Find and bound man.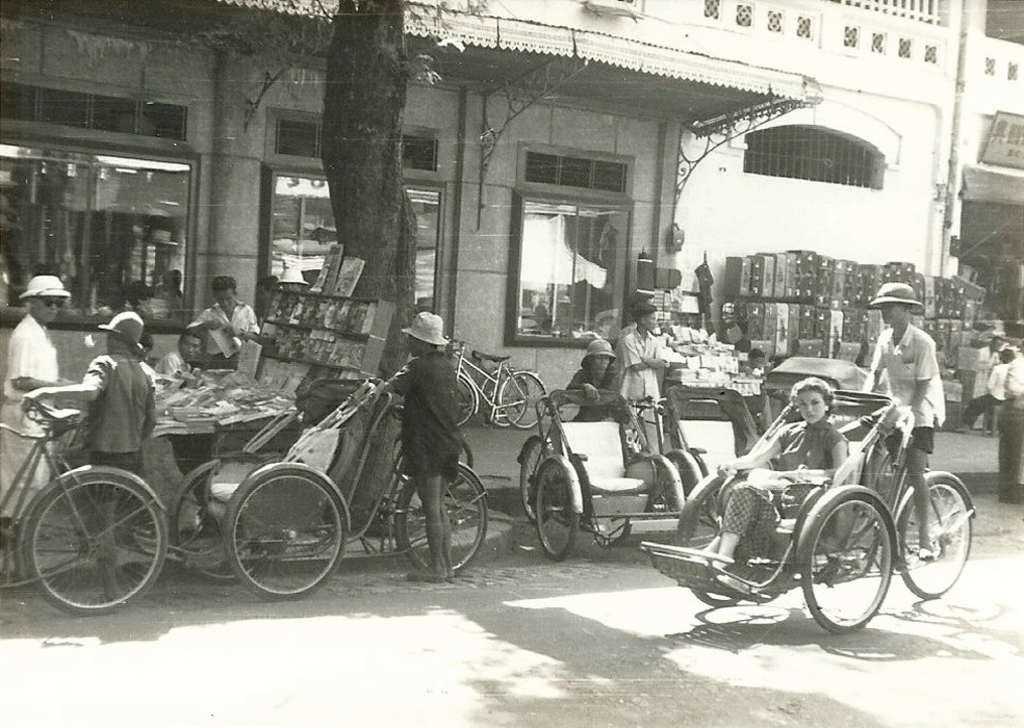
Bound: box(155, 329, 205, 373).
